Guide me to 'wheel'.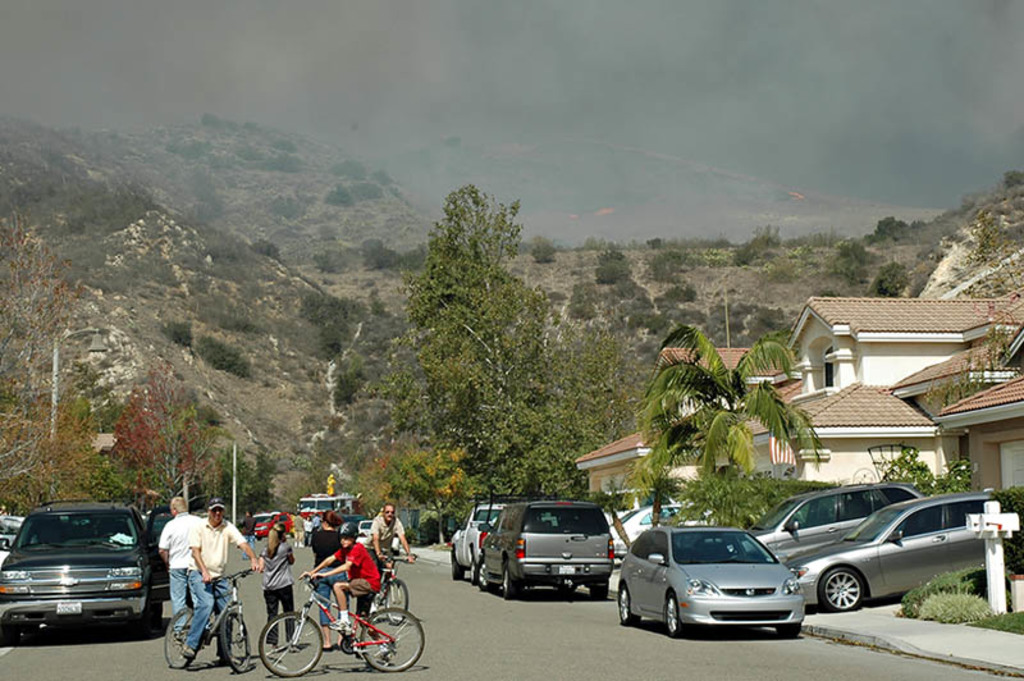
Guidance: (822, 568, 859, 612).
